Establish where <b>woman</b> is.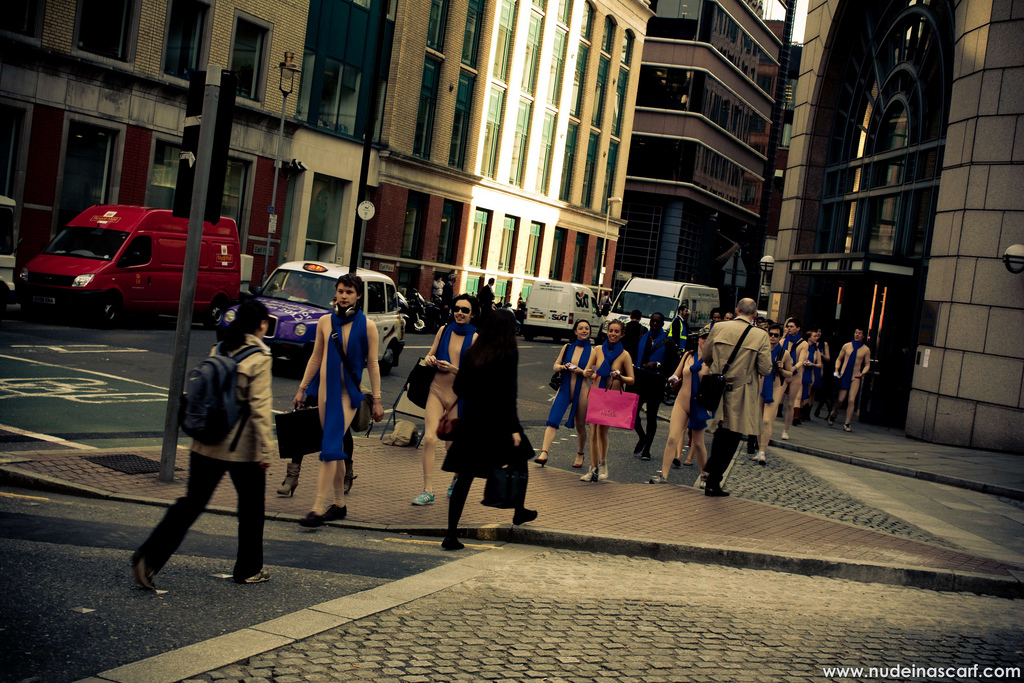
Established at (581, 316, 634, 481).
